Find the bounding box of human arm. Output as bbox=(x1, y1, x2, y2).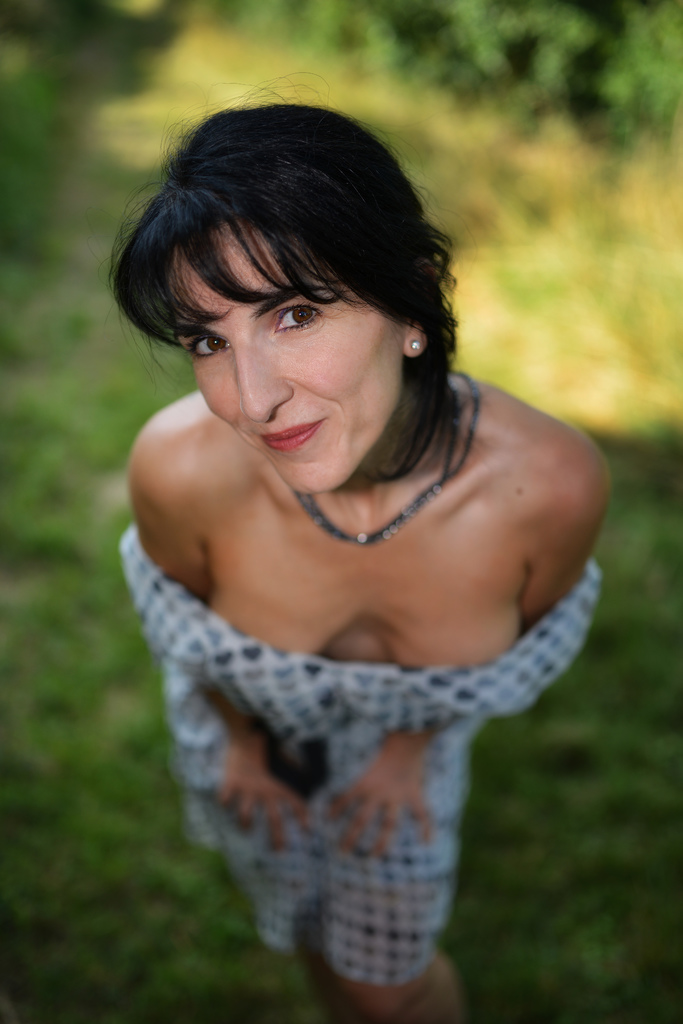
bbox=(317, 420, 611, 863).
